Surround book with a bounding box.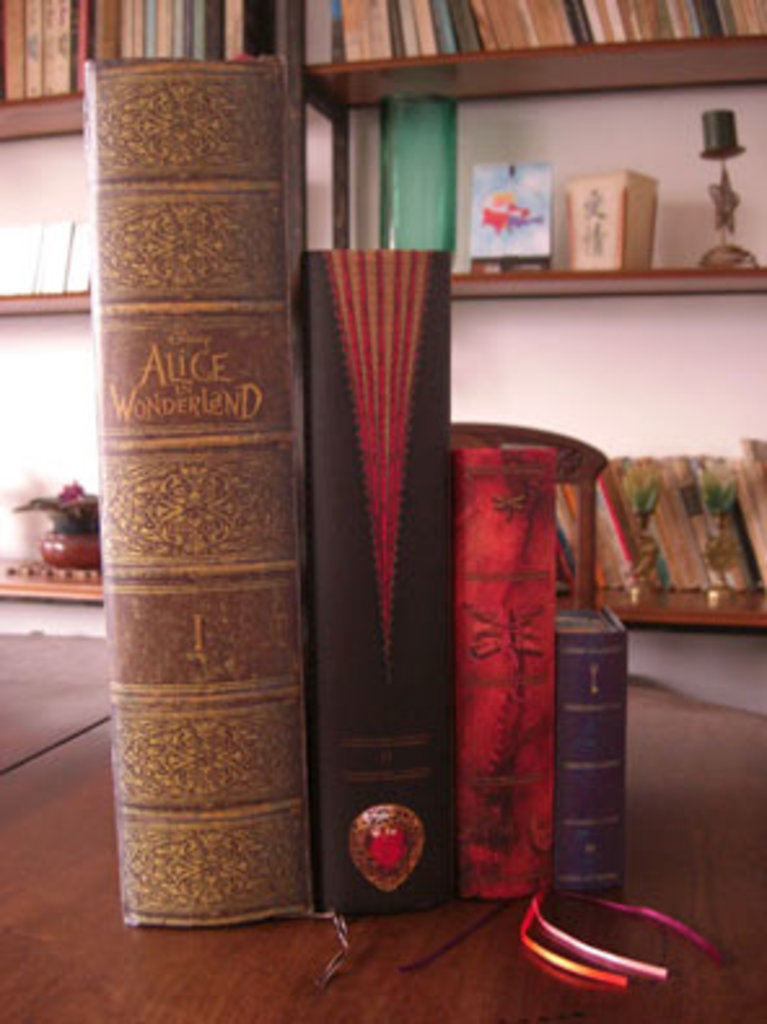
Rect(451, 436, 560, 900).
